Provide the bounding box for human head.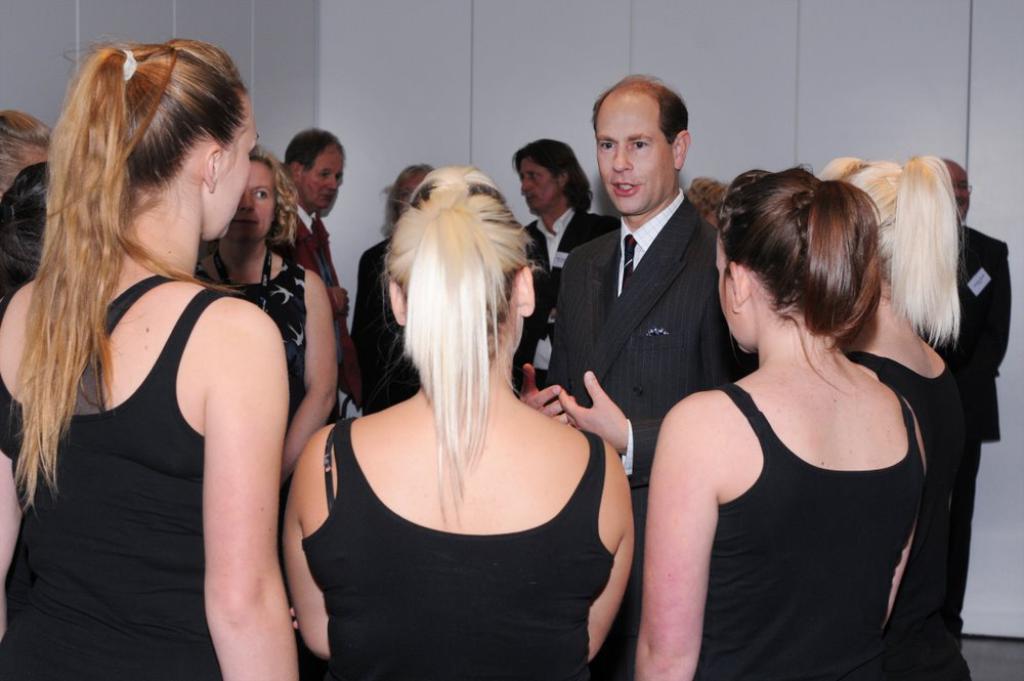
bbox=(224, 147, 296, 244).
